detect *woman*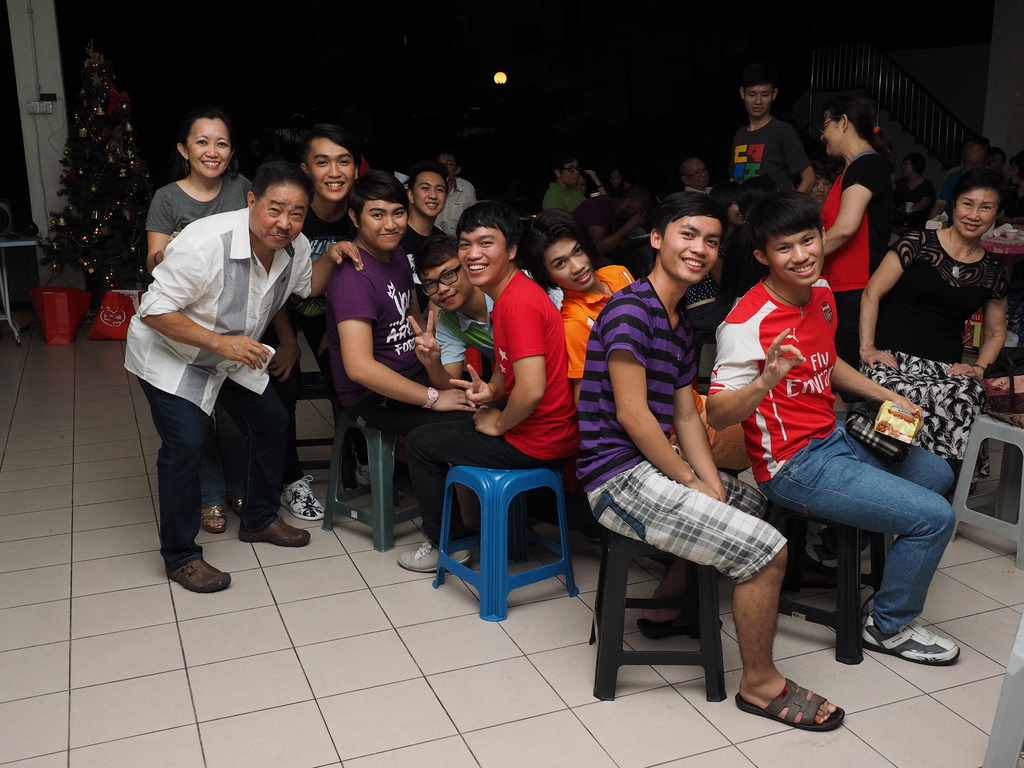
box(132, 100, 244, 262)
